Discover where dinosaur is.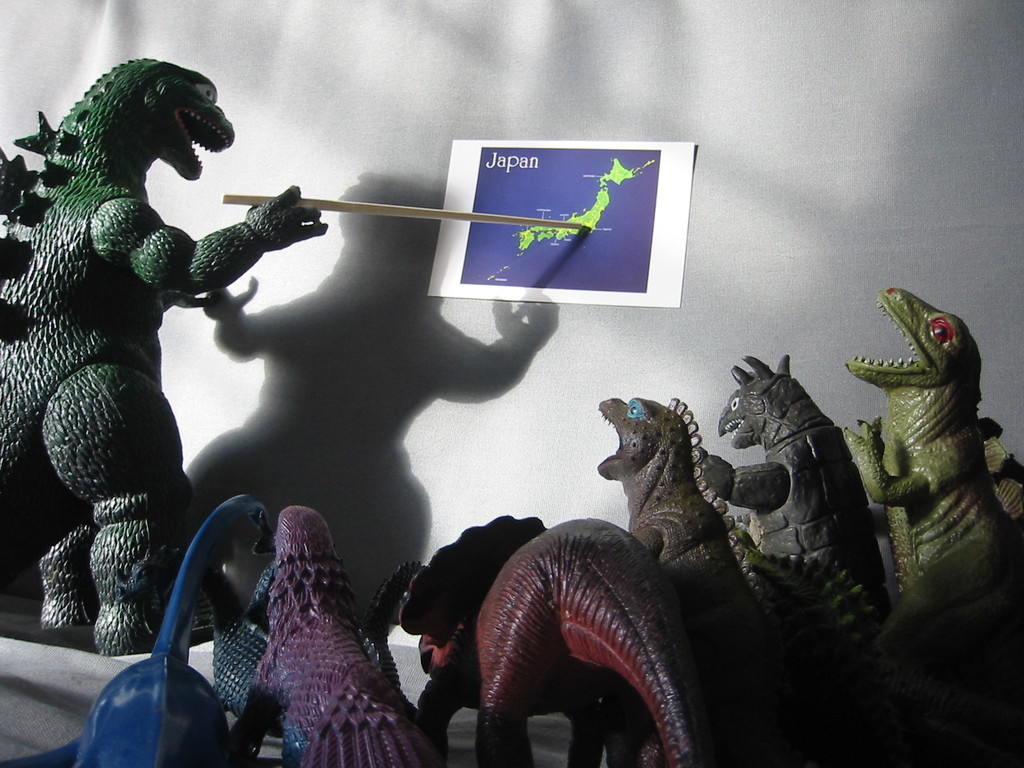
Discovered at pyautogui.locateOnScreen(0, 51, 332, 659).
